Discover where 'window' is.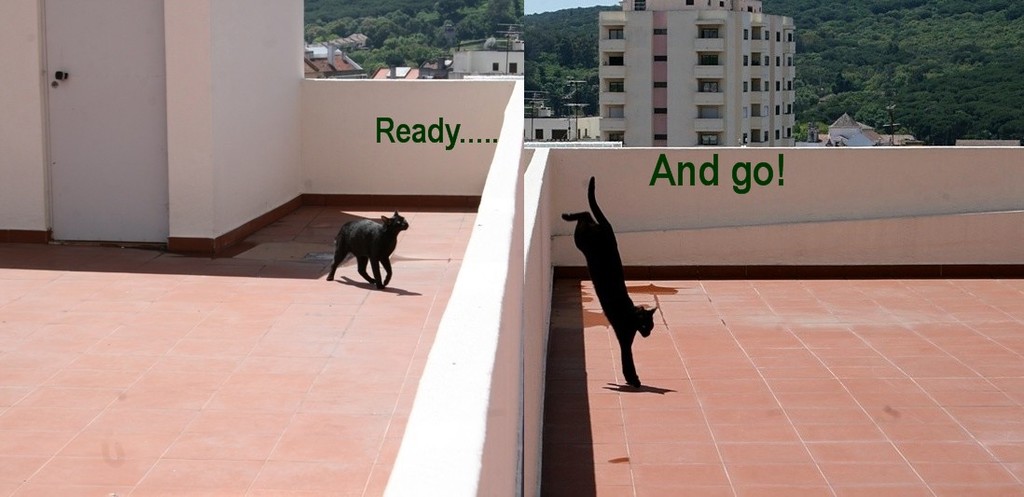
Discovered at left=699, top=19, right=718, bottom=39.
